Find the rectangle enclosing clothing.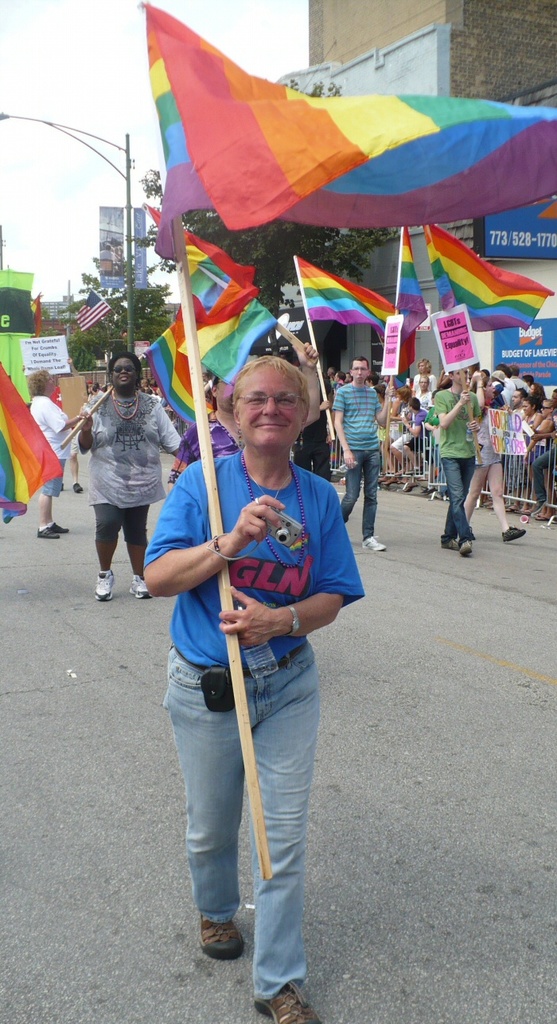
<box>429,385,485,541</box>.
